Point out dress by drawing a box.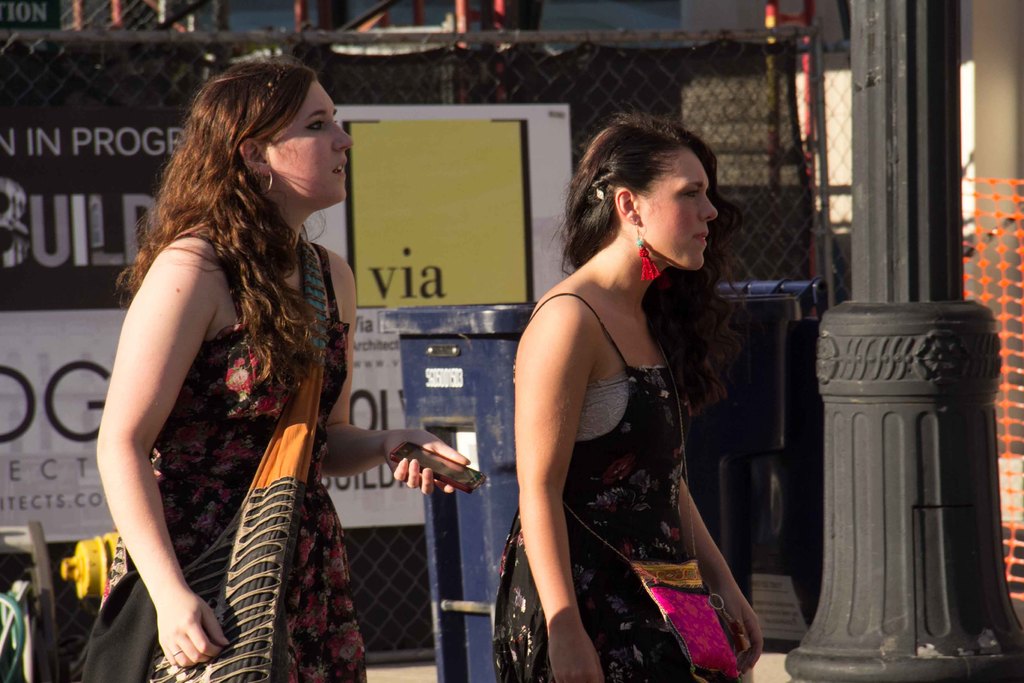
(x1=120, y1=231, x2=367, y2=682).
